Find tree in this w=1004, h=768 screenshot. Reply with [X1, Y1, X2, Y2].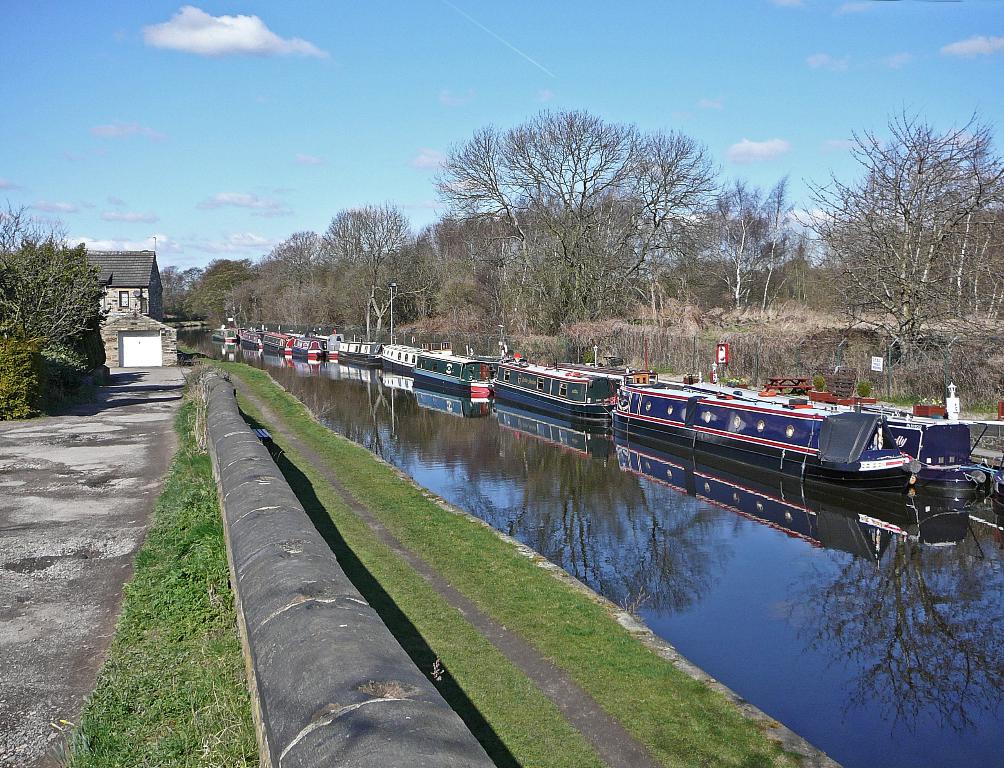
[789, 96, 1003, 366].
